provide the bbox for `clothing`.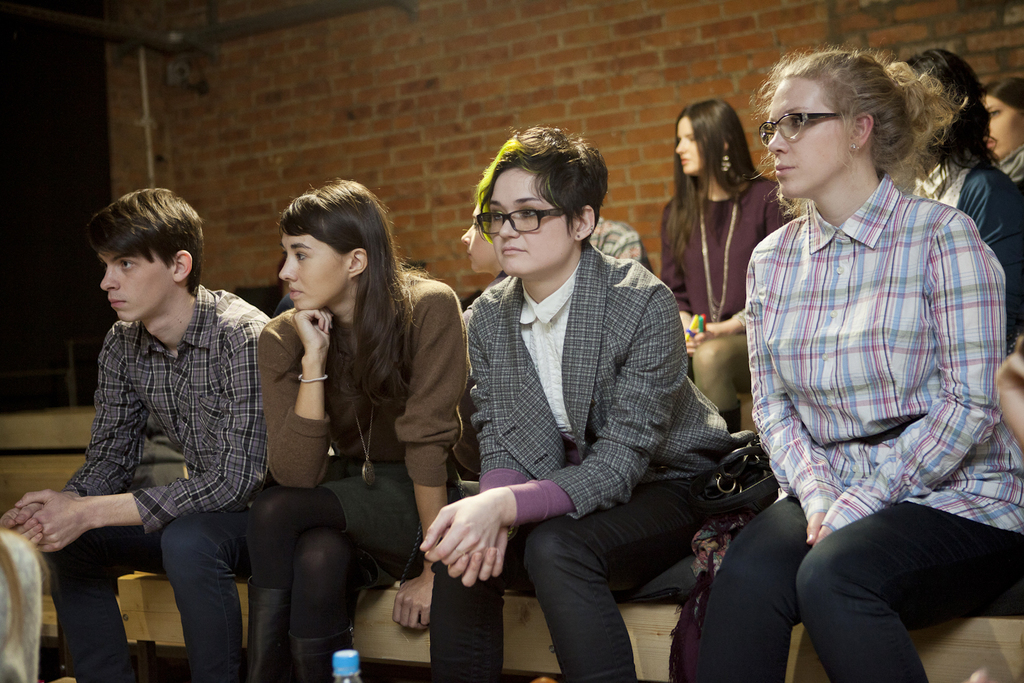
<box>905,154,1023,340</box>.
